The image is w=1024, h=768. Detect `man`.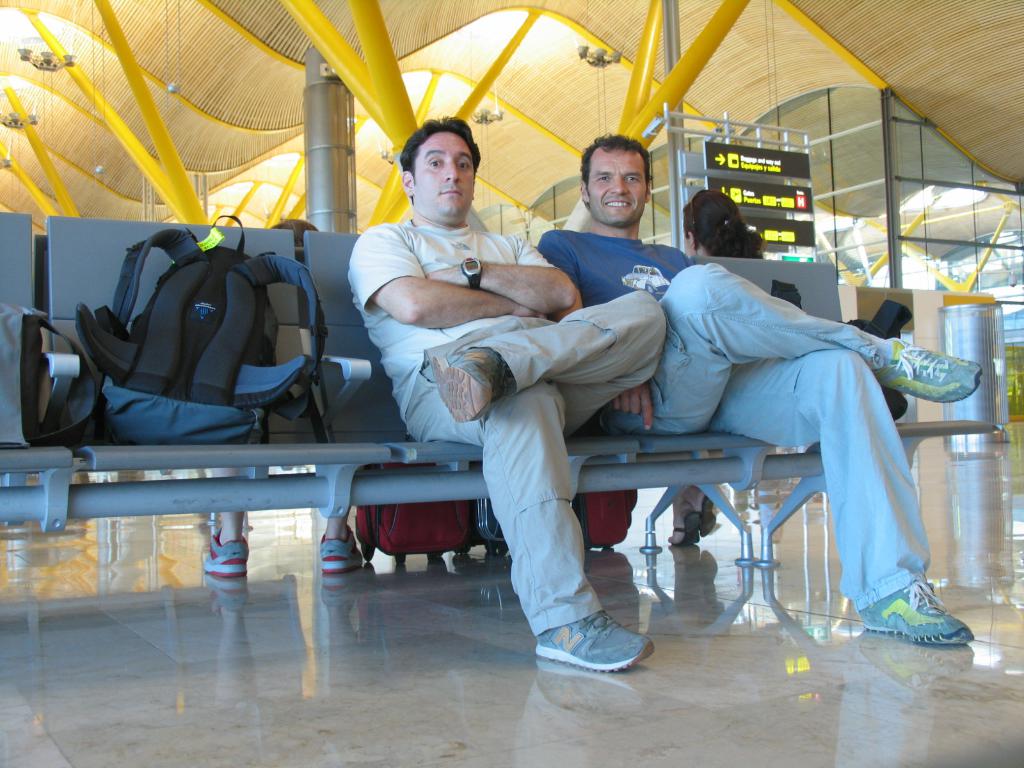
Detection: select_region(342, 108, 663, 672).
